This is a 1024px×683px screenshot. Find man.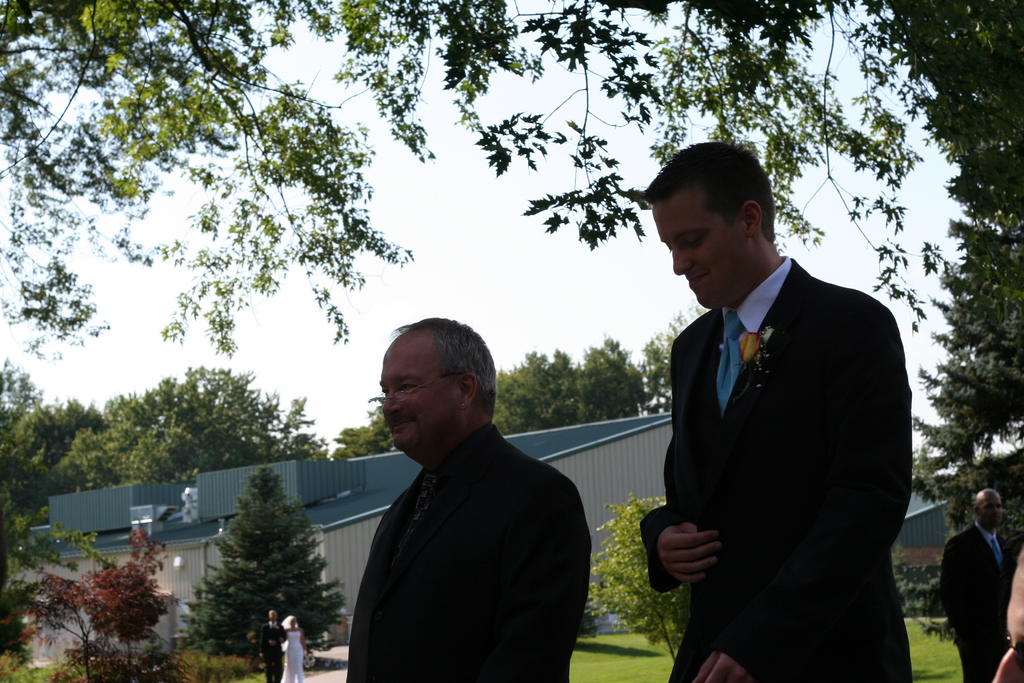
Bounding box: x1=255 y1=606 x2=287 y2=679.
